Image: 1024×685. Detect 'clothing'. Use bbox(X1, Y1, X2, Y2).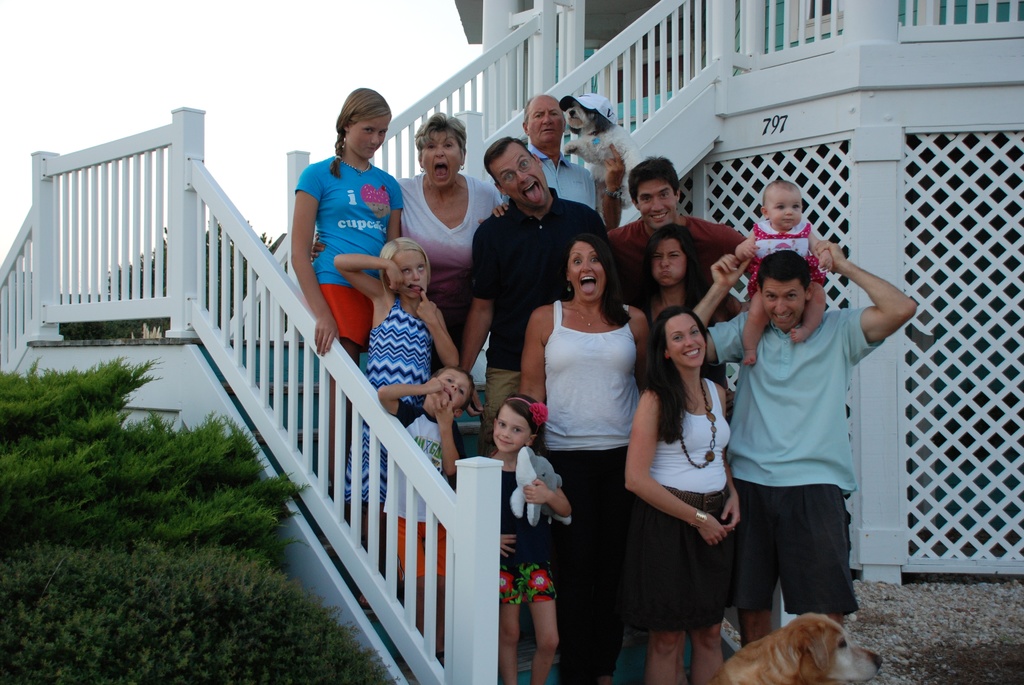
bbox(477, 181, 627, 411).
